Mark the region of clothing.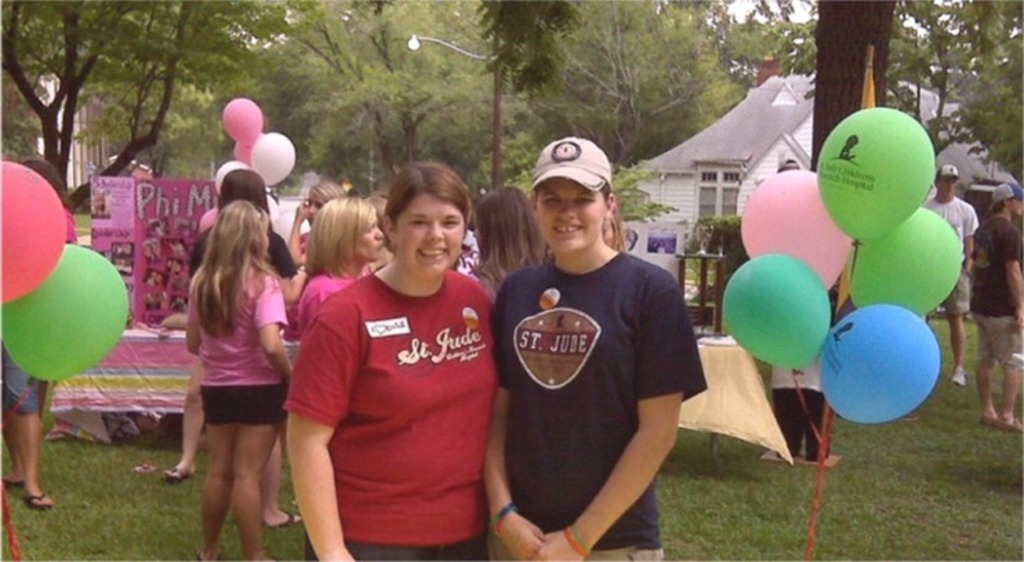
Region: bbox=[65, 204, 77, 243].
